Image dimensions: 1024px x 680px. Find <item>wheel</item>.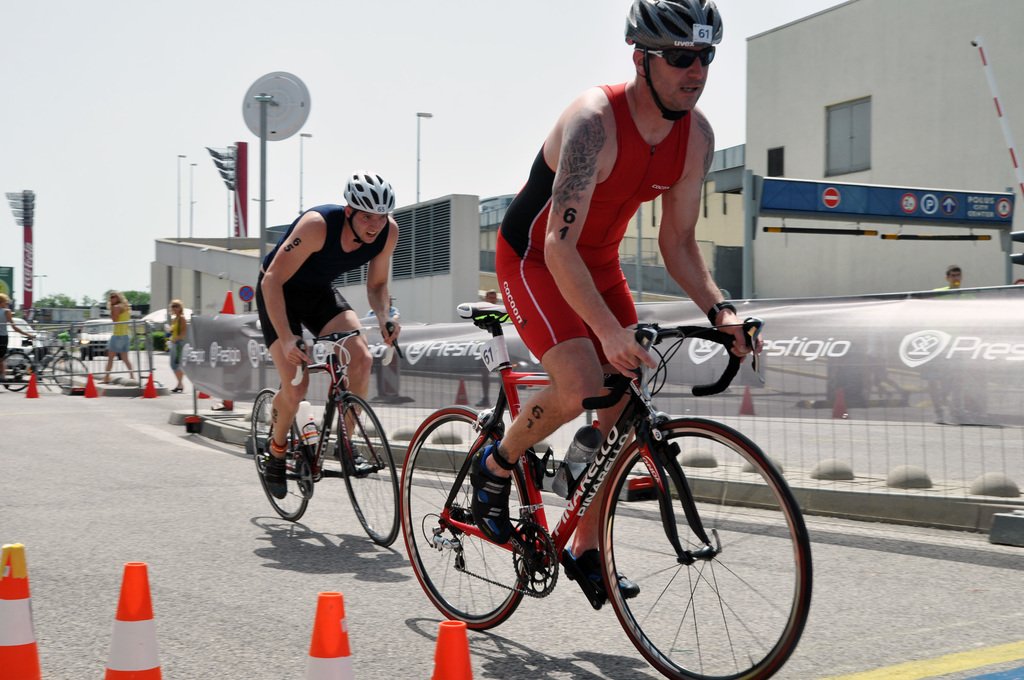
(51,350,96,394).
